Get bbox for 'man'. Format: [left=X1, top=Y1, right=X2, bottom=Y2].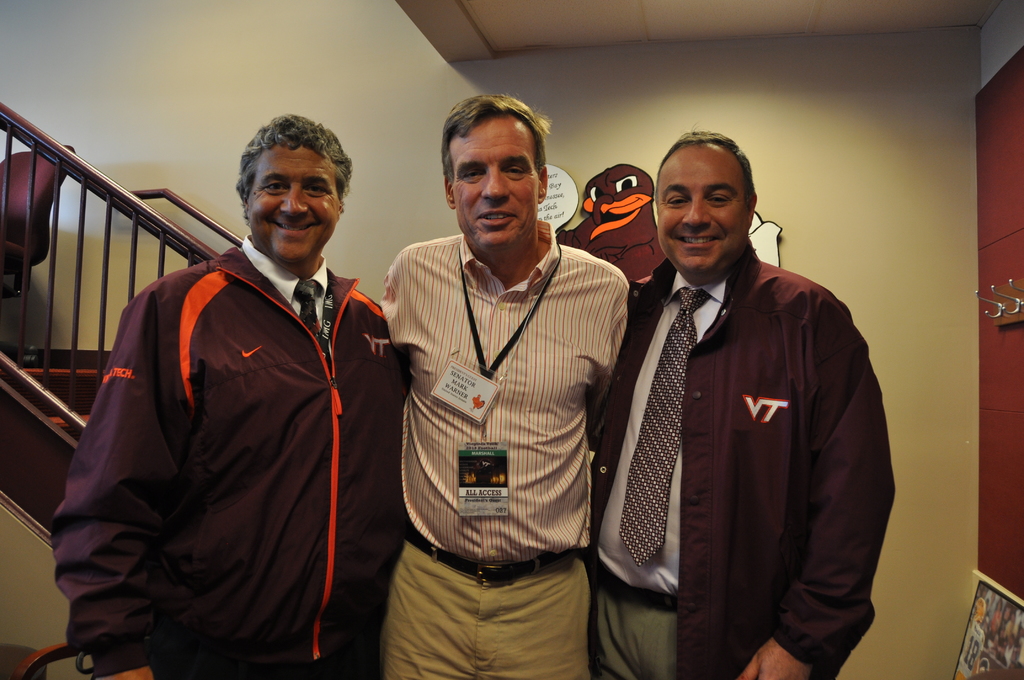
[left=372, top=83, right=641, bottom=679].
